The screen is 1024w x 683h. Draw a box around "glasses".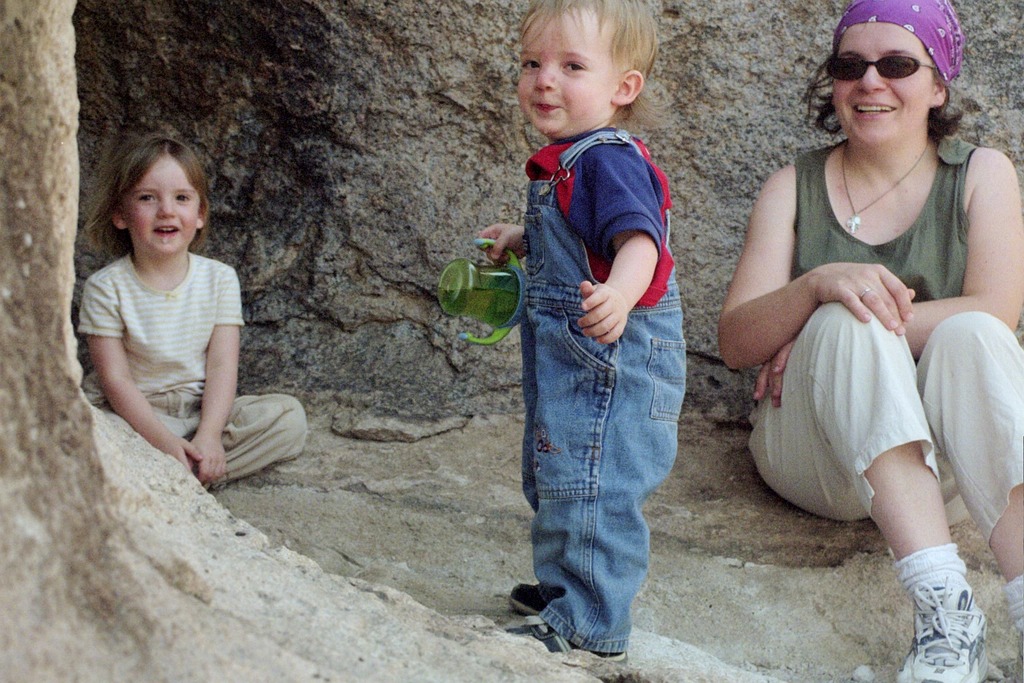
[834,39,961,87].
